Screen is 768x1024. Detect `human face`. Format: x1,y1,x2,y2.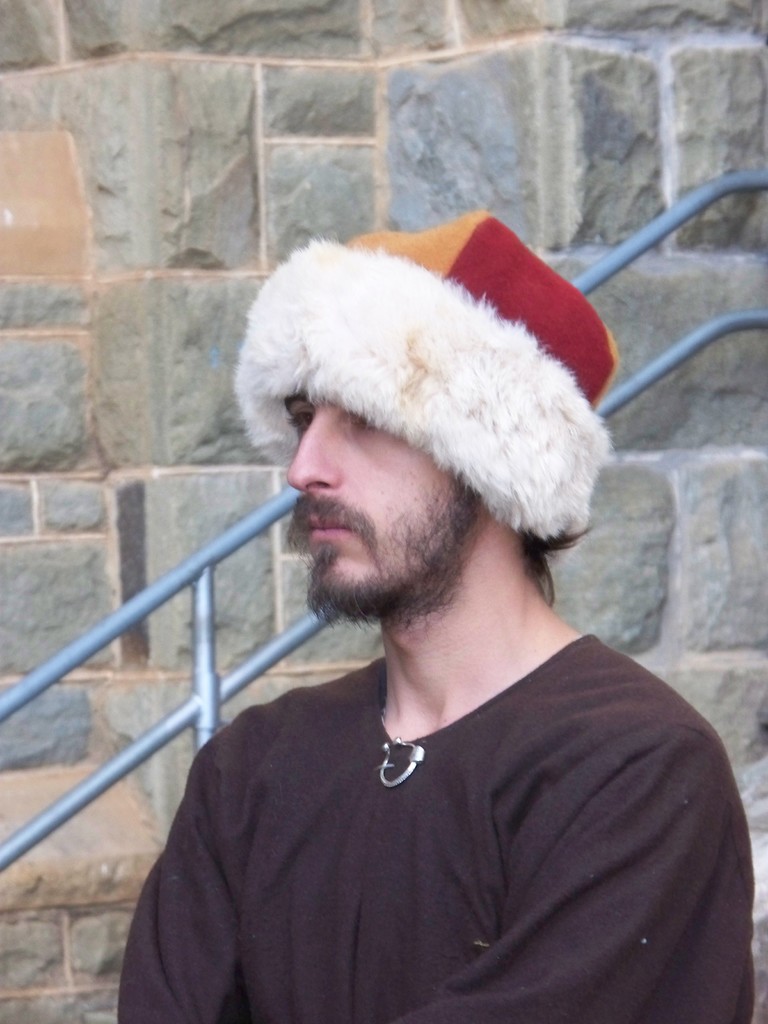
287,392,478,618.
